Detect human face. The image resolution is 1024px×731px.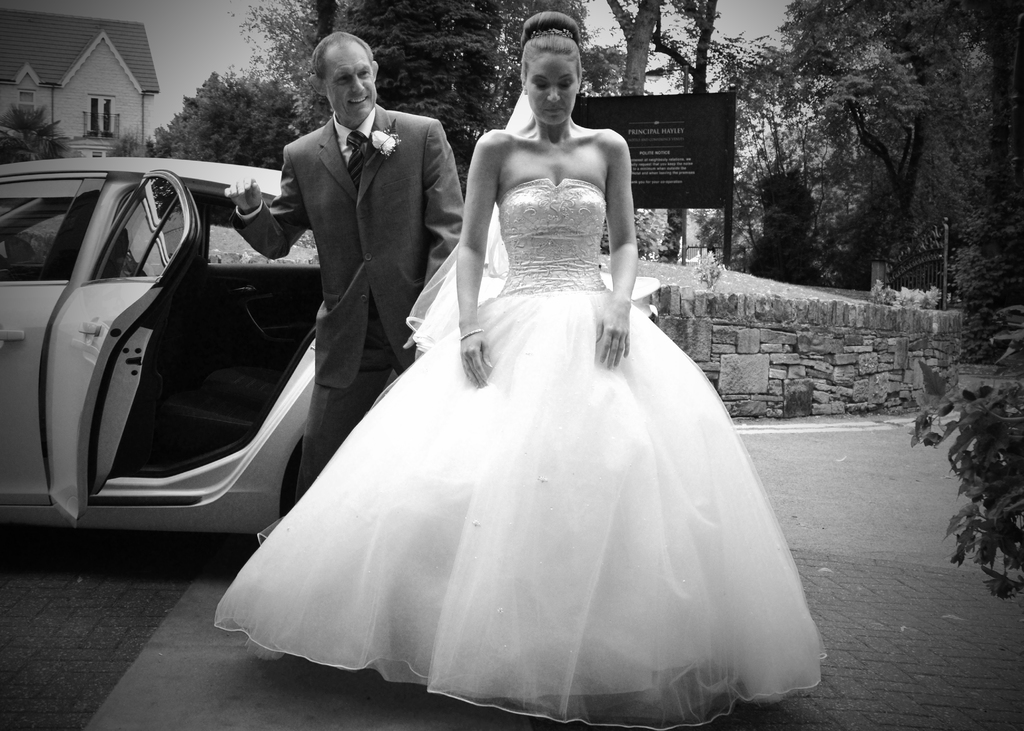
[526, 55, 579, 125].
